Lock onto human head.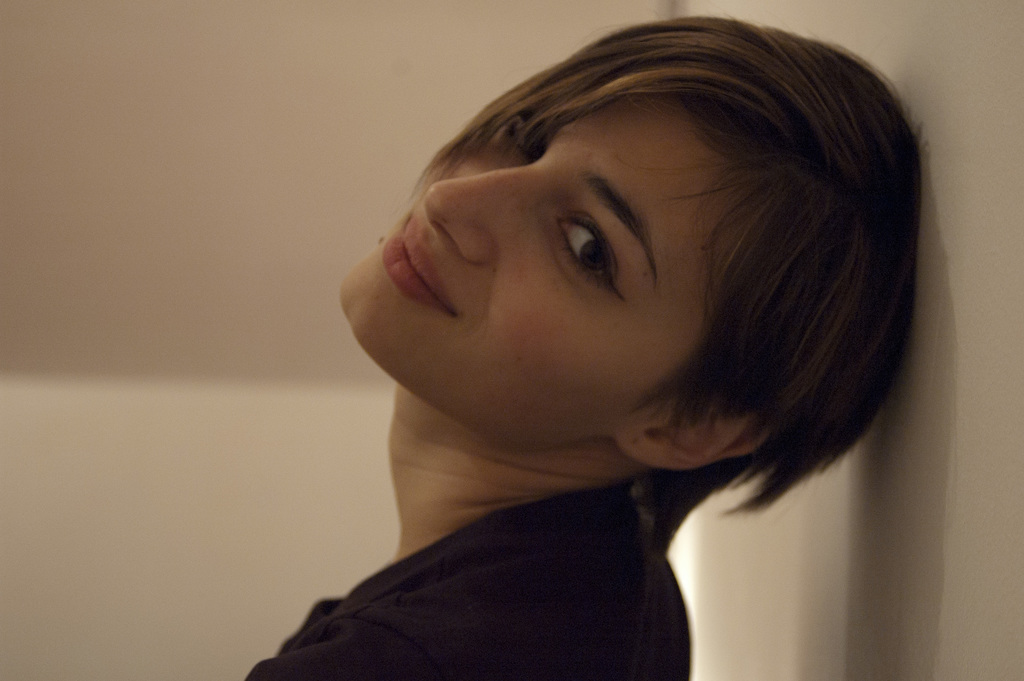
Locked: <region>369, 13, 874, 500</region>.
